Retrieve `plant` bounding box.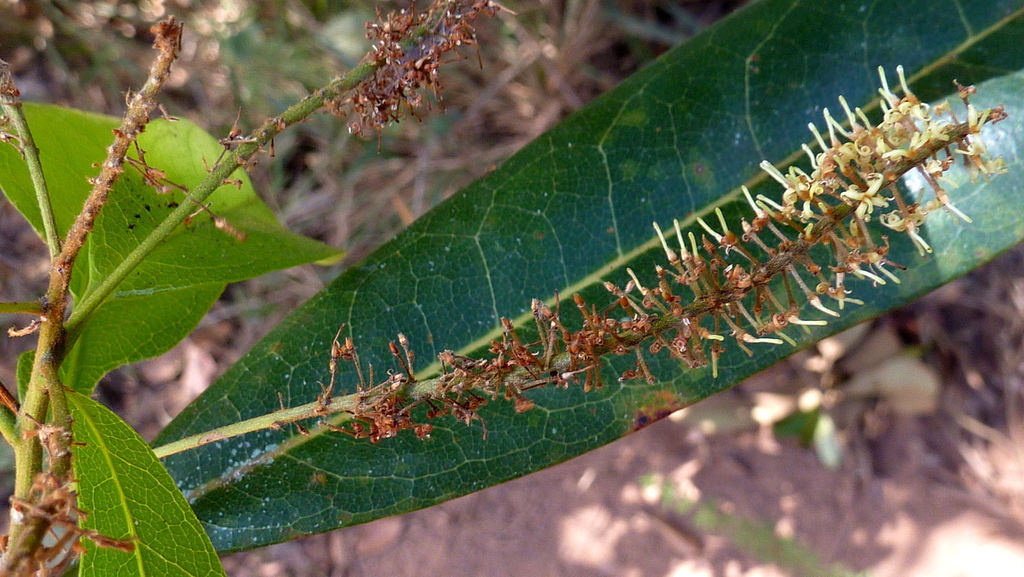
Bounding box: Rect(0, 0, 1023, 576).
